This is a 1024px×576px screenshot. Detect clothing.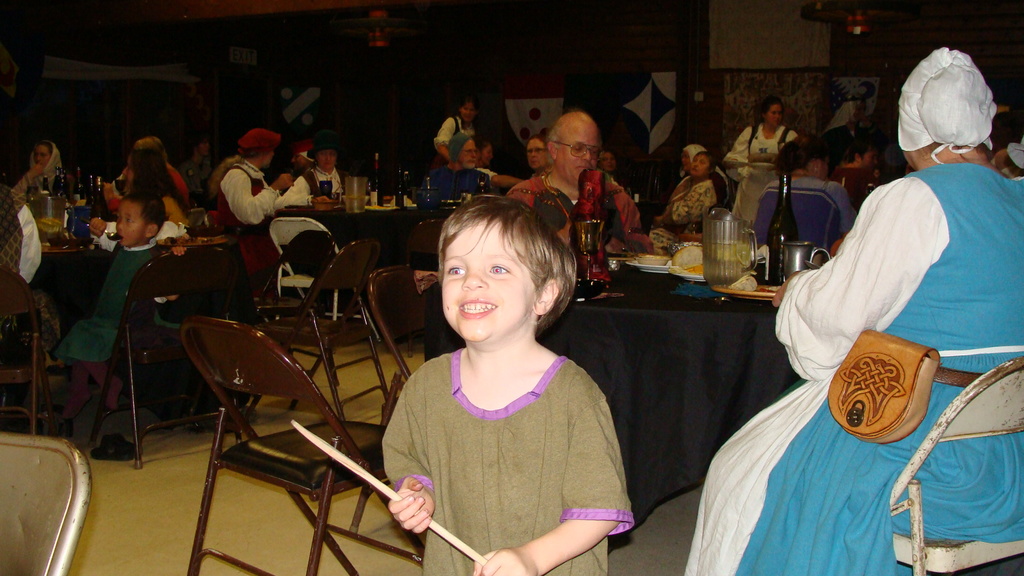
box(12, 135, 57, 193).
